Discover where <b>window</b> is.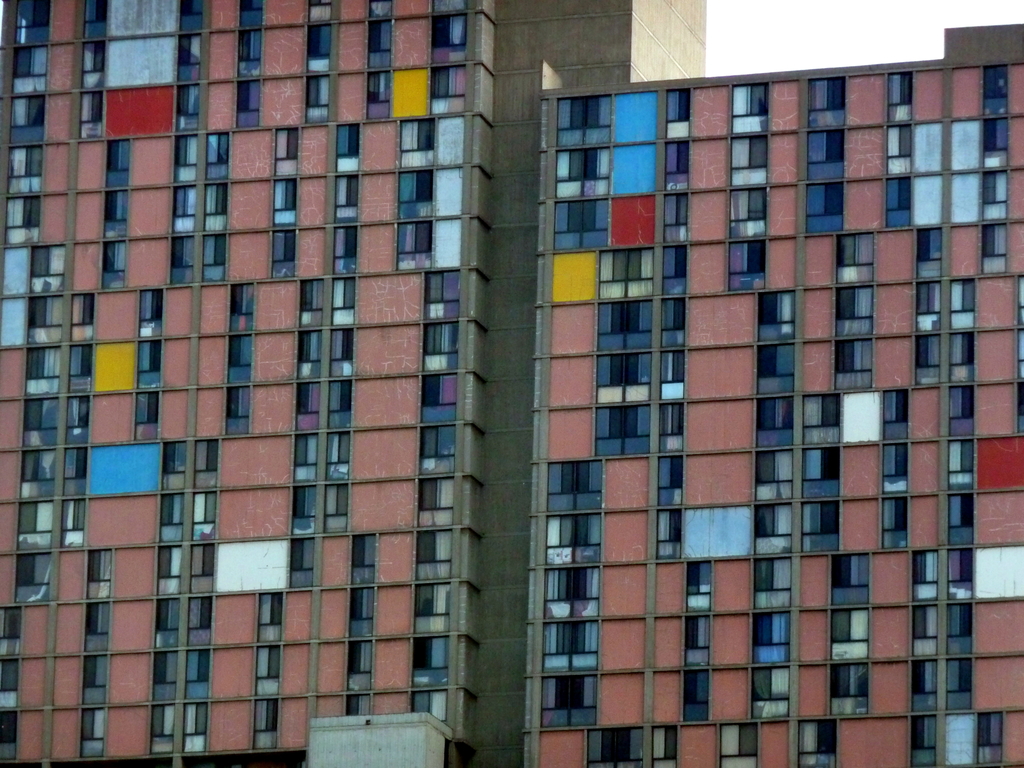
Discovered at 685:564:712:612.
